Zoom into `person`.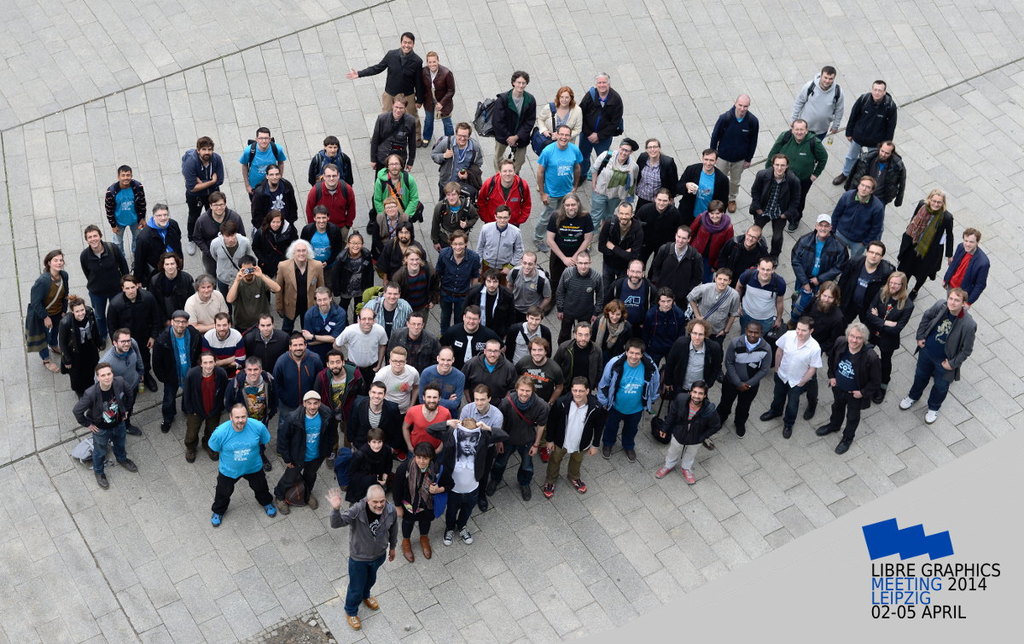
Zoom target: 591, 298, 639, 363.
